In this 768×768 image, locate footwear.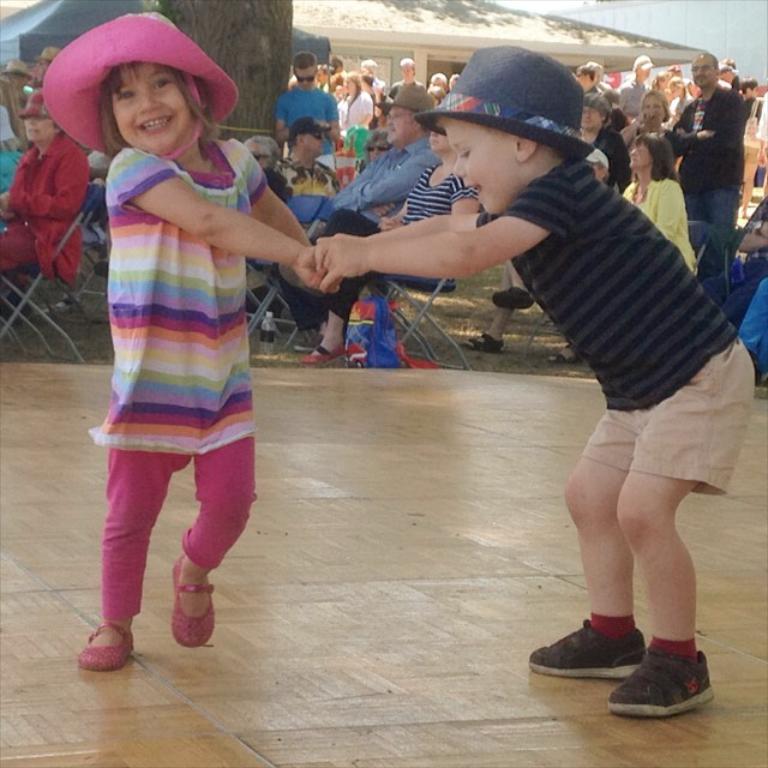
Bounding box: box=[550, 343, 576, 366].
